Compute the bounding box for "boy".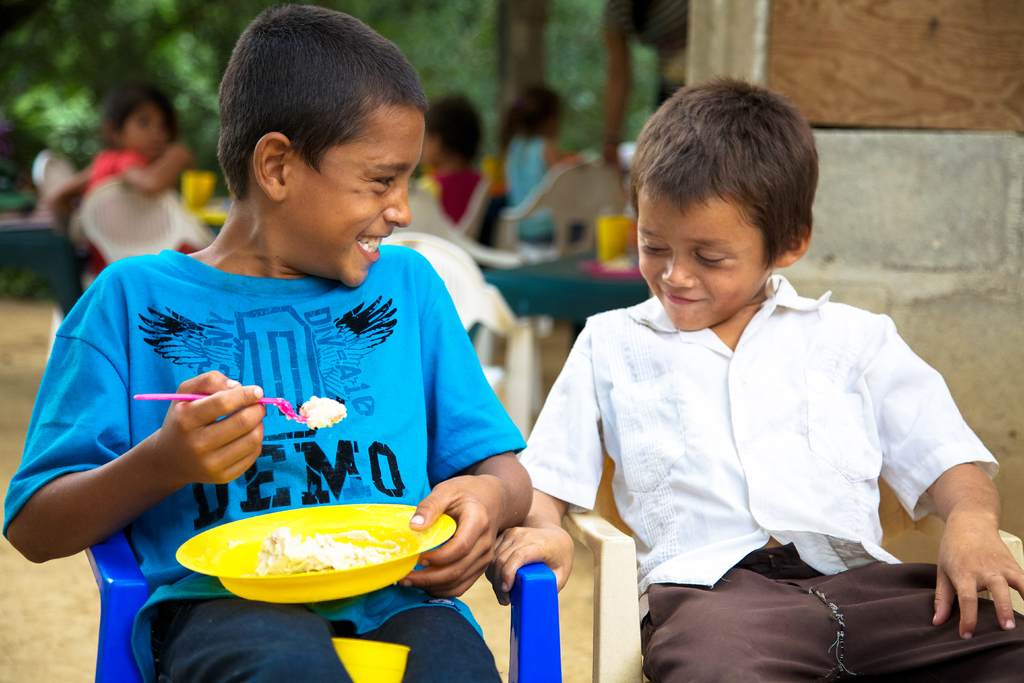
bbox=[412, 94, 511, 233].
